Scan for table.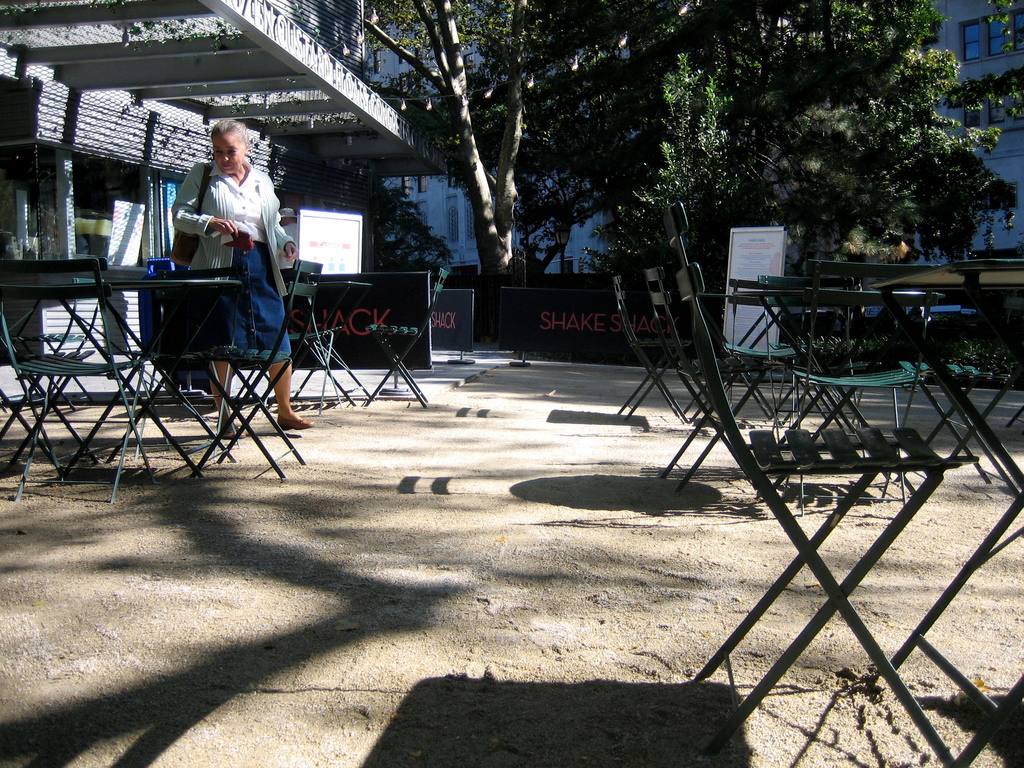
Scan result: 698/292/776/417.
